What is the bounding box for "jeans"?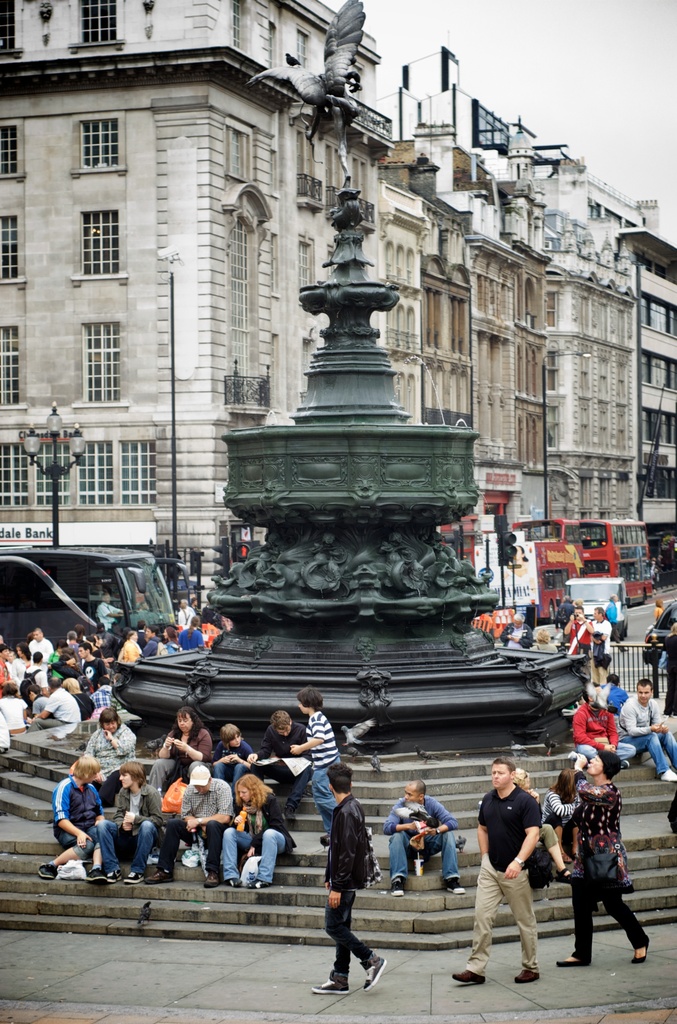
{"x1": 387, "y1": 832, "x2": 452, "y2": 877}.
